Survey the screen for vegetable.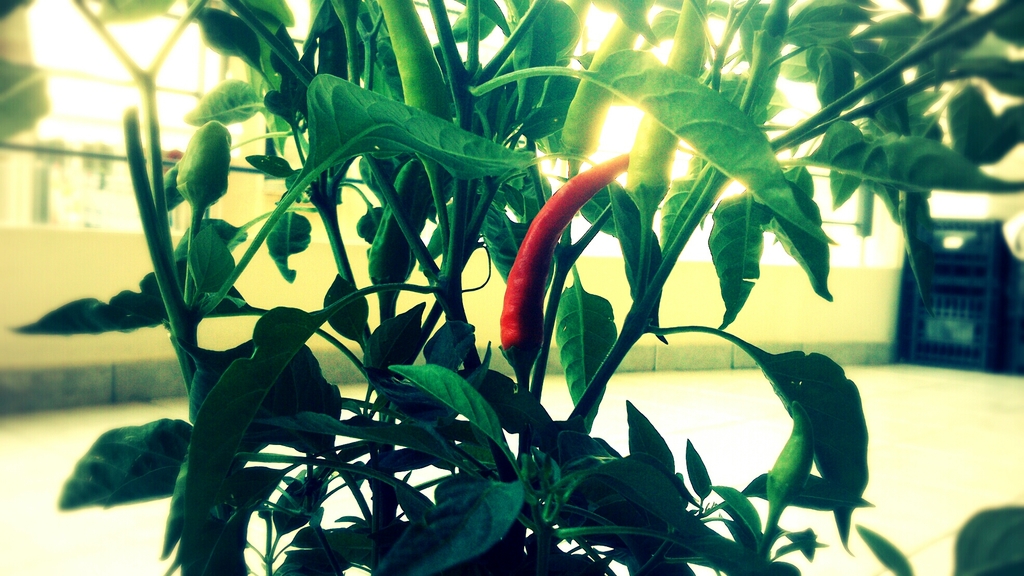
Survey found: pyautogui.locateOnScreen(558, 0, 638, 162).
